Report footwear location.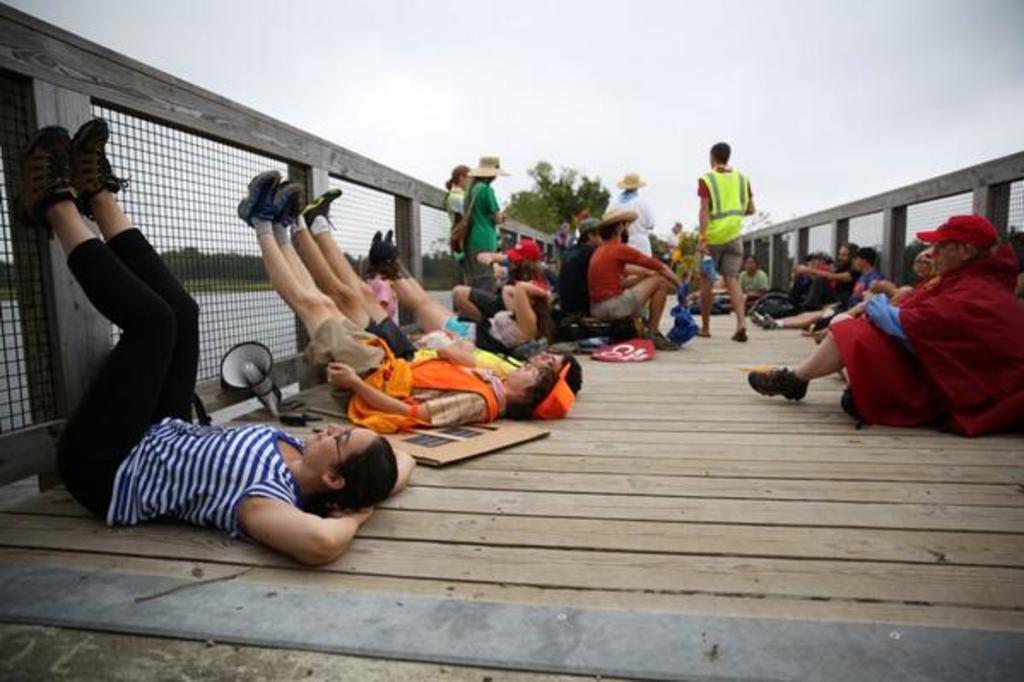
Report: [70,118,130,214].
